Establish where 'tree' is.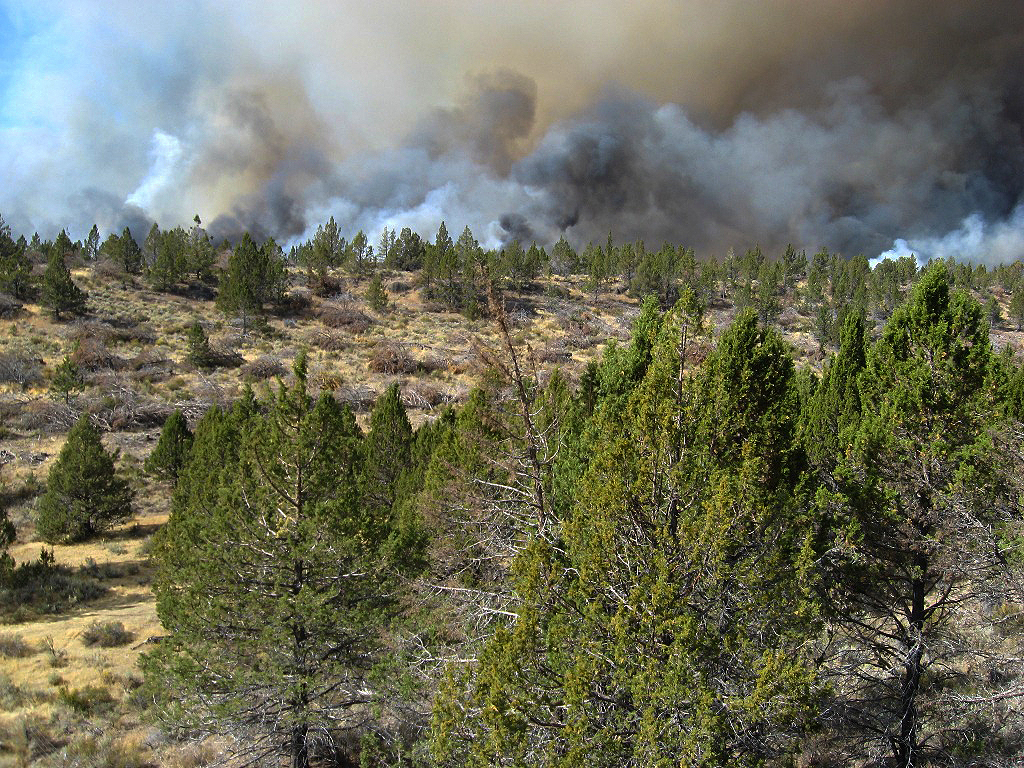
Established at select_region(143, 355, 402, 767).
